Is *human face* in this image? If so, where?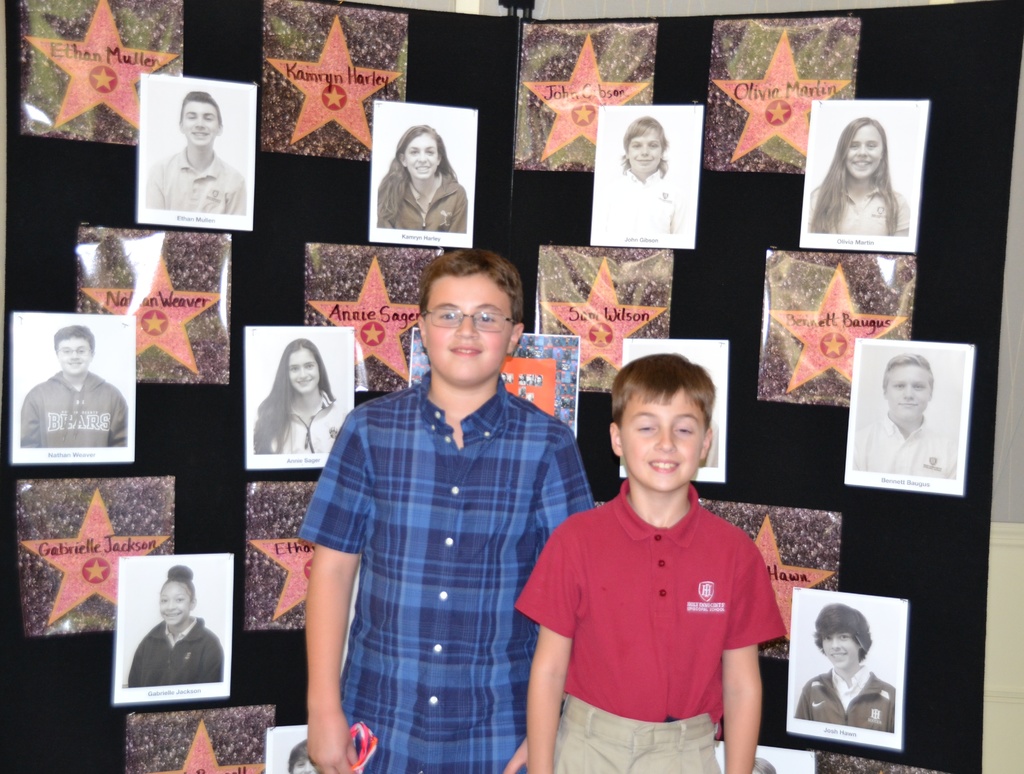
Yes, at Rect(53, 335, 90, 375).
